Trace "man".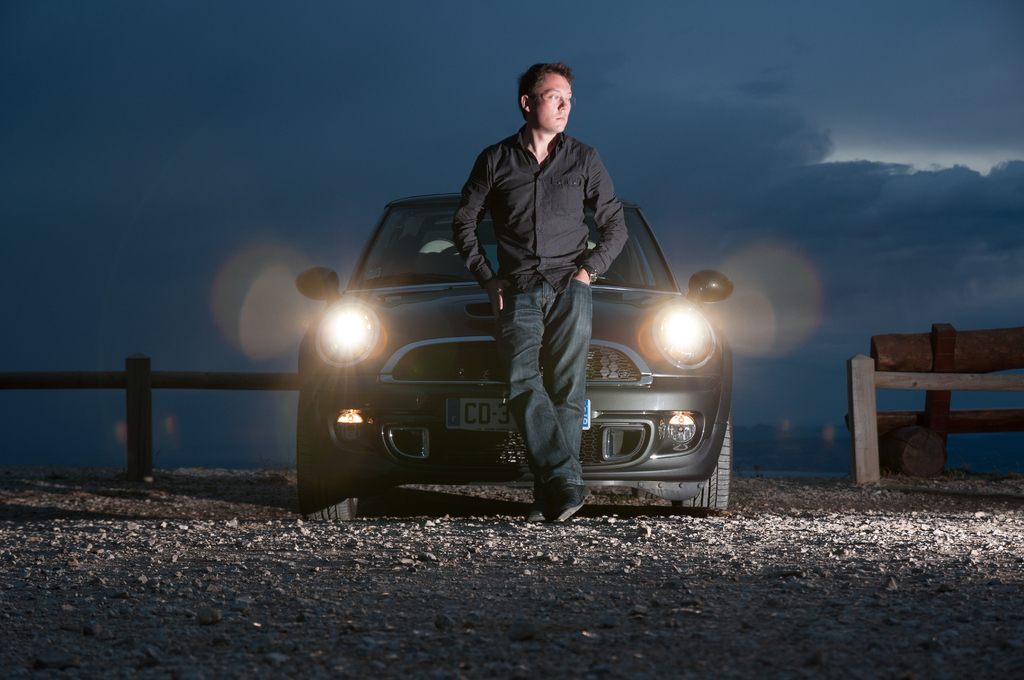
Traced to box=[431, 74, 667, 422].
